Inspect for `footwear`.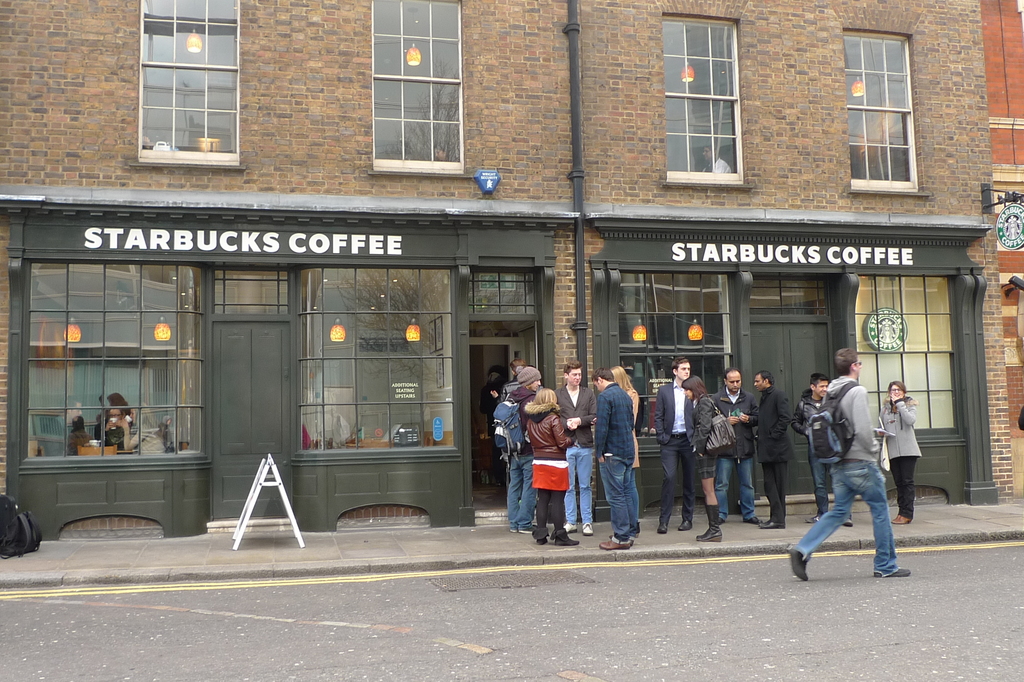
Inspection: 744, 514, 765, 526.
